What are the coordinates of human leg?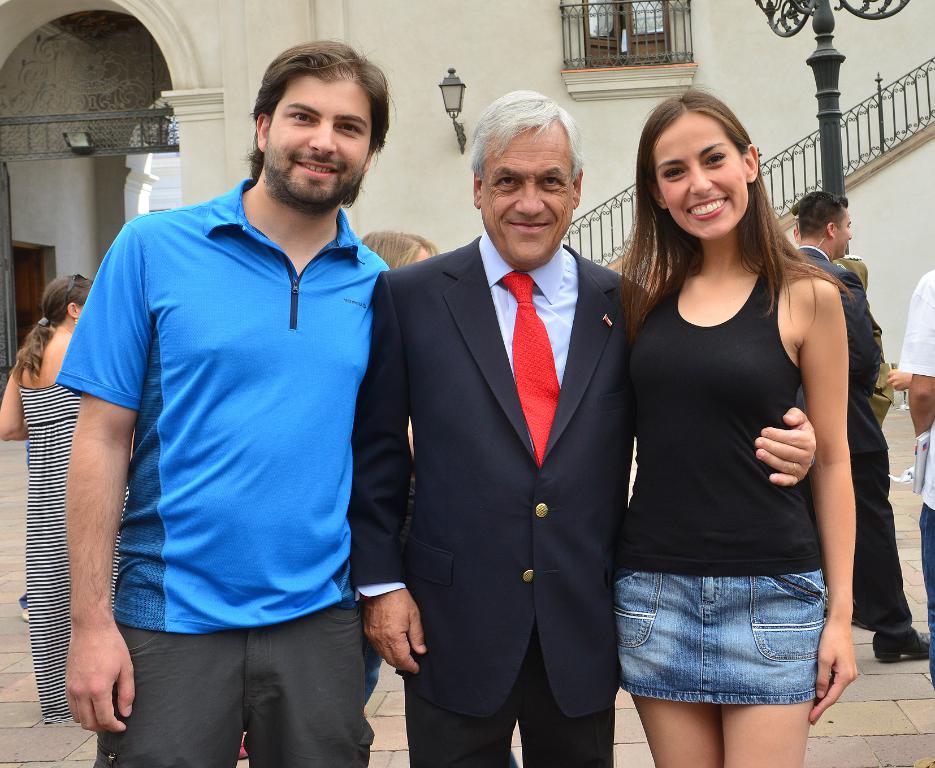
(632, 698, 721, 767).
